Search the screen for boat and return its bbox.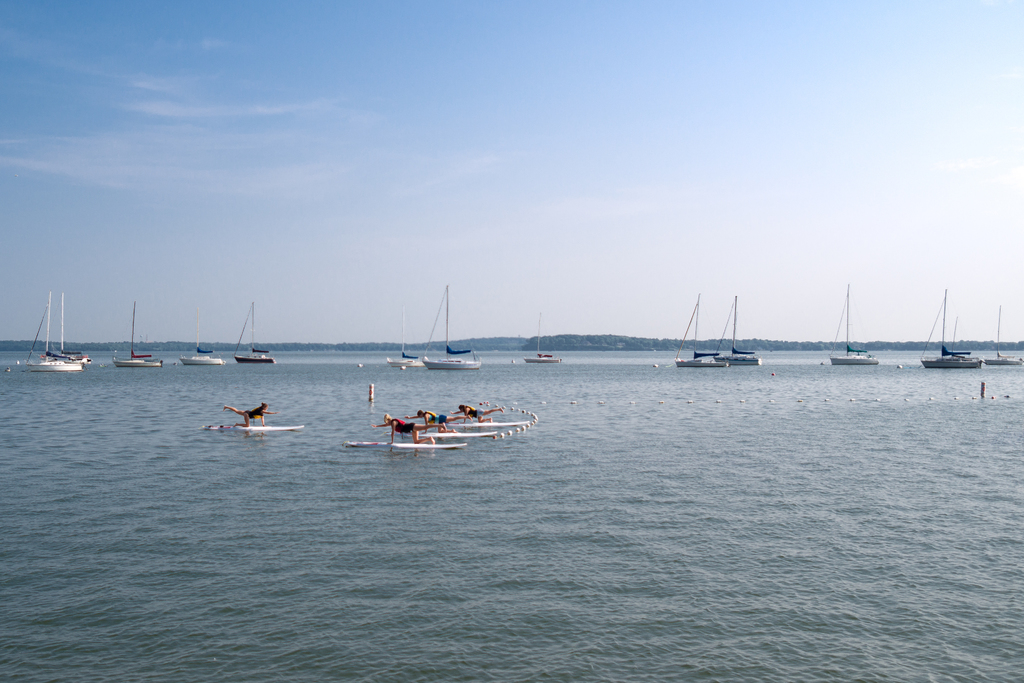
Found: (12, 290, 78, 376).
